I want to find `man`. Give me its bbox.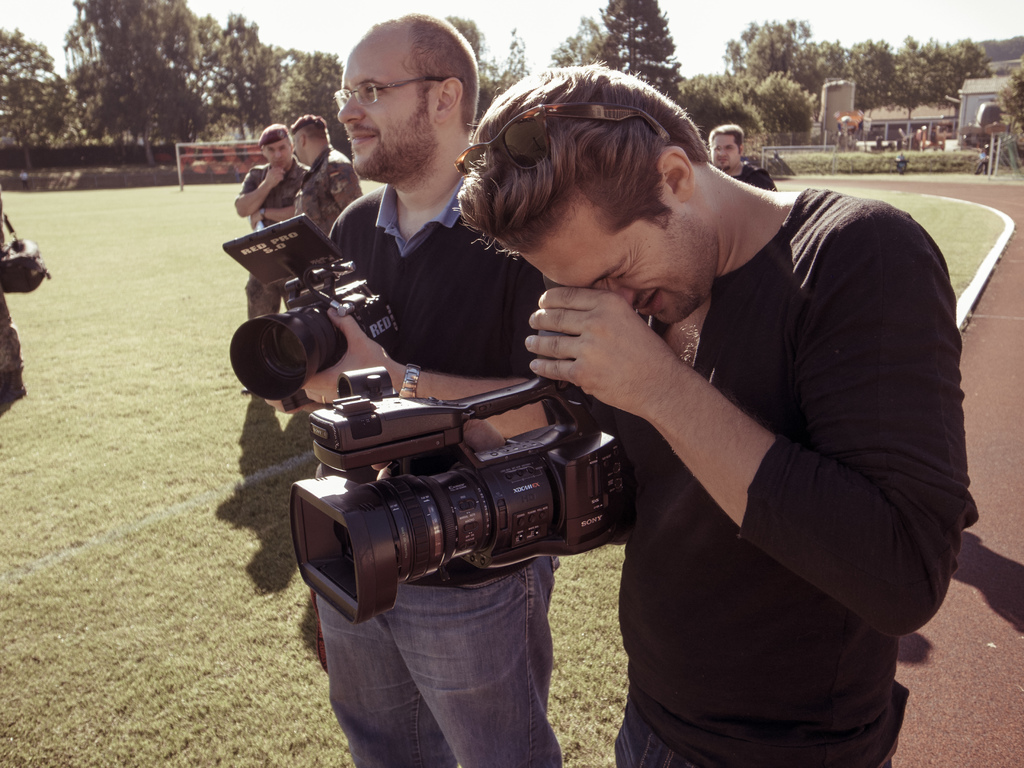
l=21, t=166, r=31, b=190.
